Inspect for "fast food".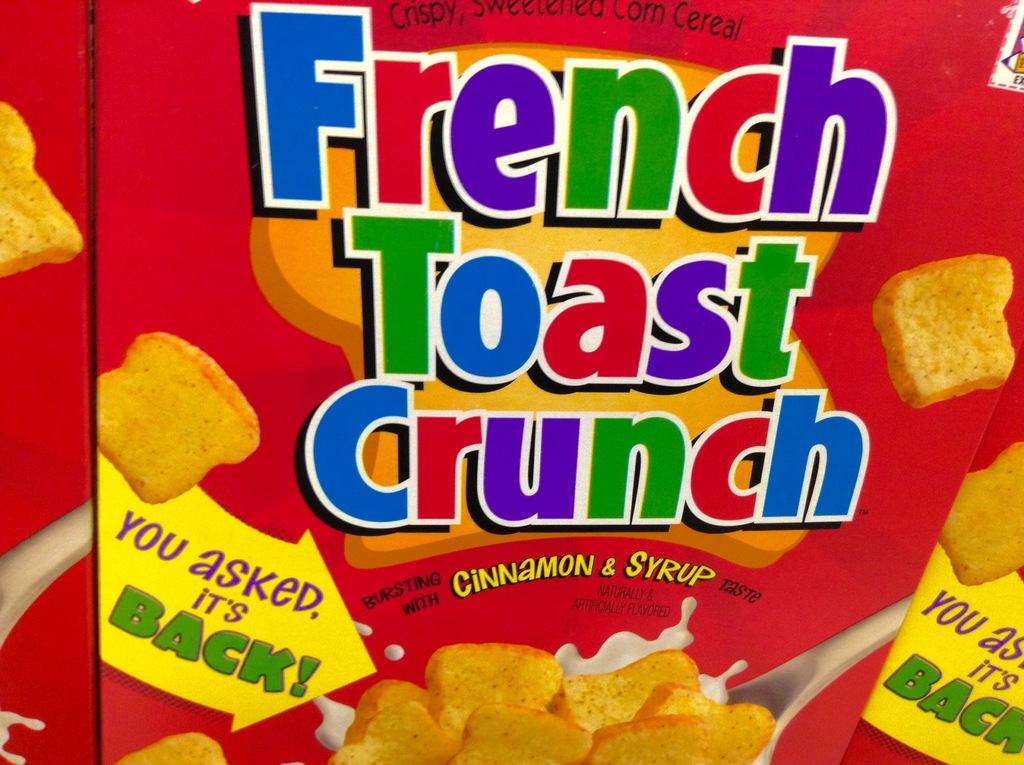
Inspection: {"x1": 857, "y1": 250, "x2": 1014, "y2": 403}.
